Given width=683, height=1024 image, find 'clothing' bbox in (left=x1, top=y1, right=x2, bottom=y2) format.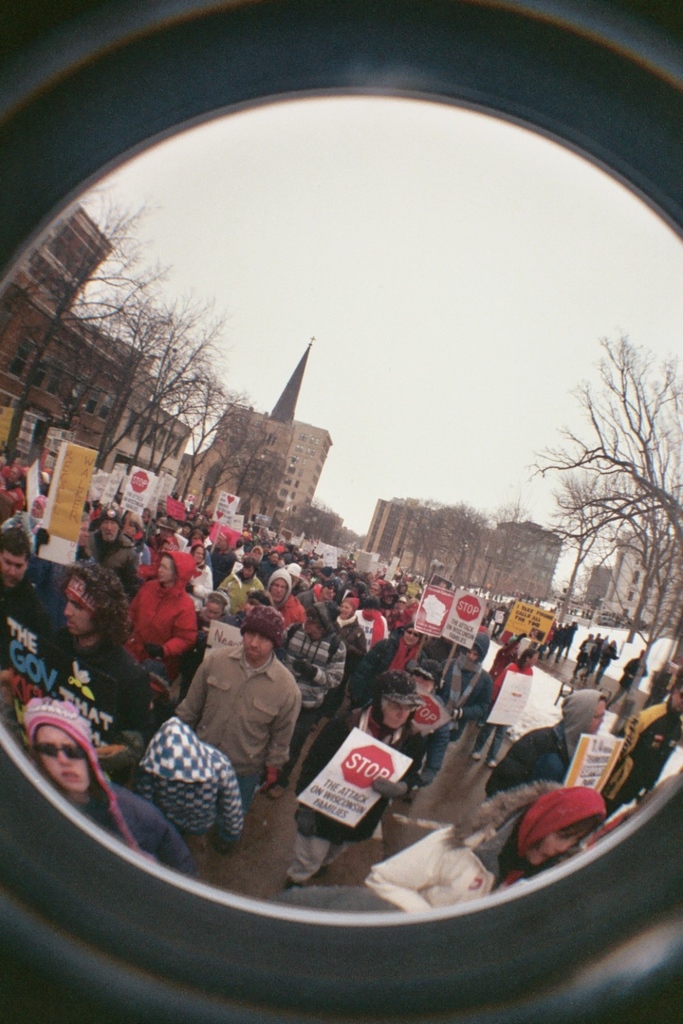
(left=85, top=773, right=196, bottom=881).
